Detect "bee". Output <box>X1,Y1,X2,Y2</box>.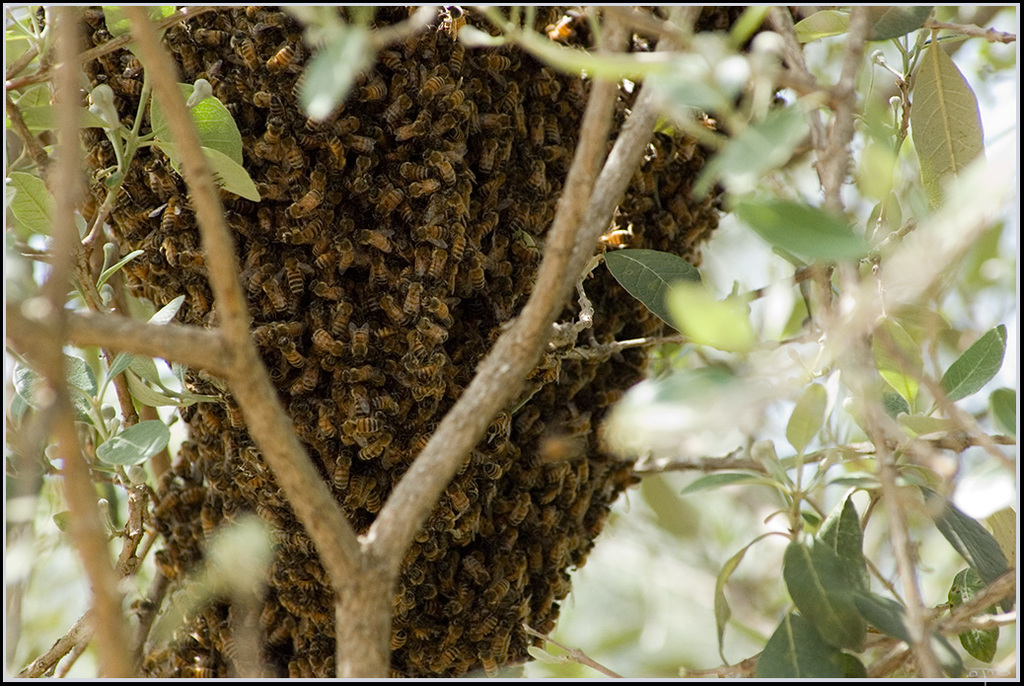
<box>477,500,499,544</box>.
